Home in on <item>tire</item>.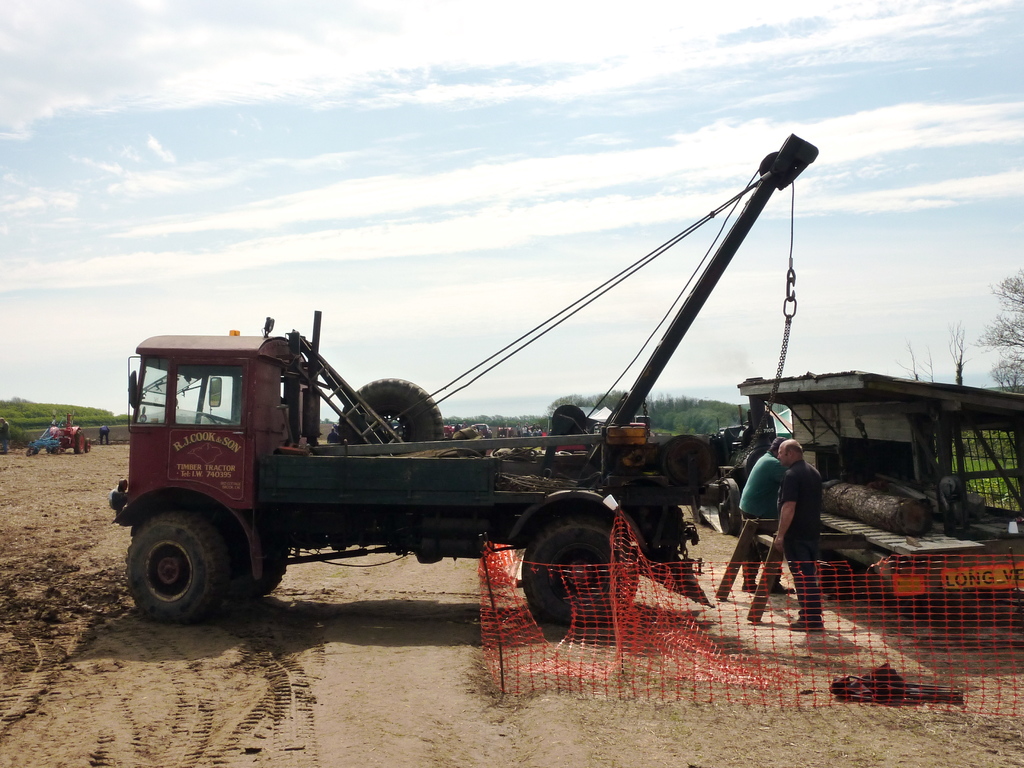
Homed in at crop(67, 430, 83, 452).
